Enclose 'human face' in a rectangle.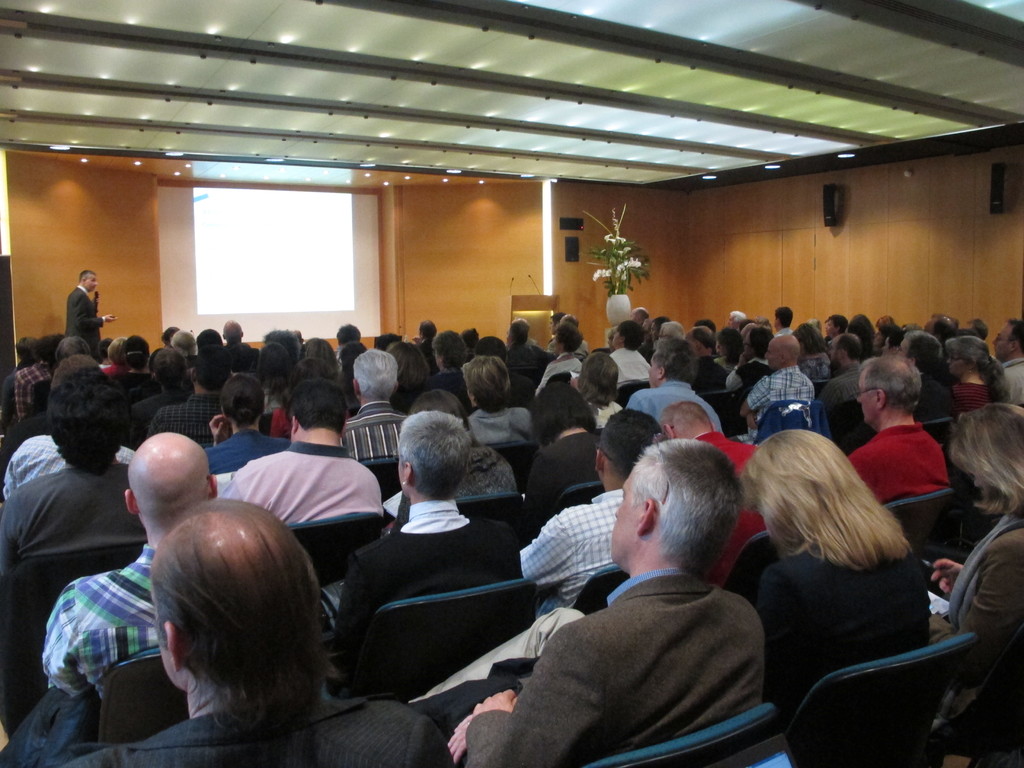
[x1=764, y1=344, x2=780, y2=369].
